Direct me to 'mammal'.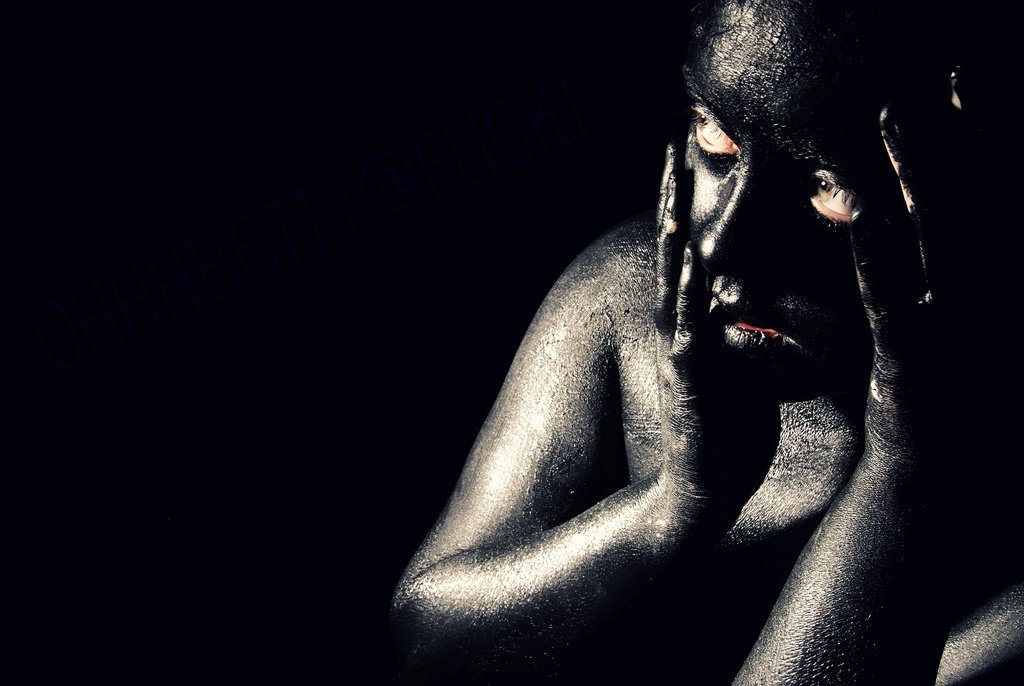
Direction: Rect(398, 0, 1023, 685).
